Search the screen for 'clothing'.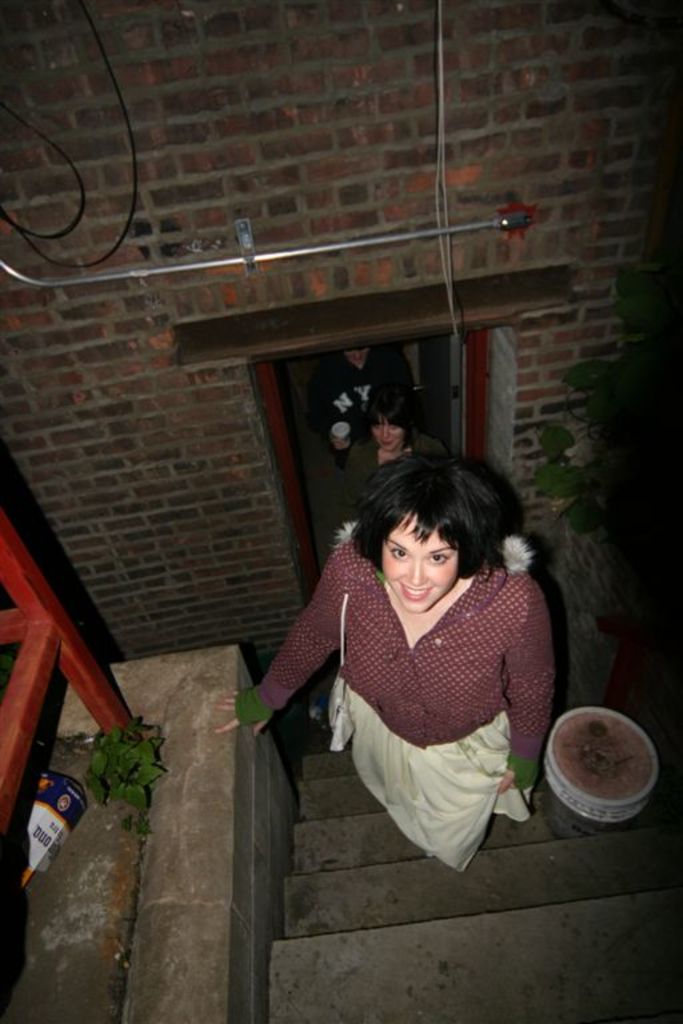
Found at 316/360/412/460.
